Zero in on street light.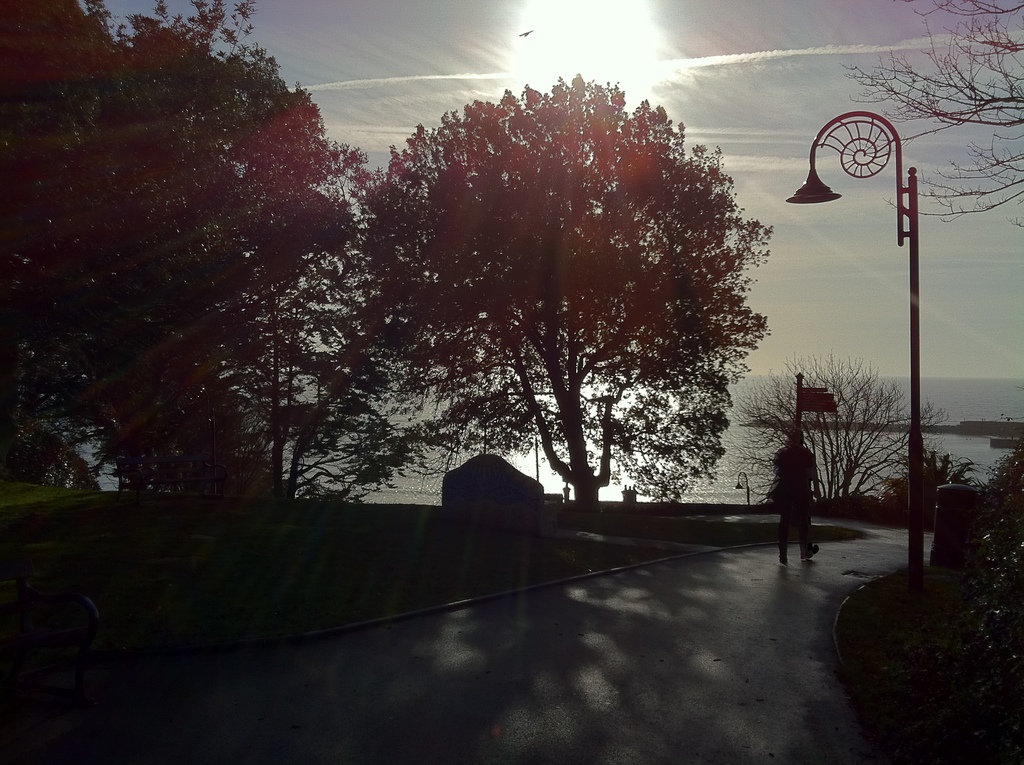
Zeroed in: 771,120,982,571.
